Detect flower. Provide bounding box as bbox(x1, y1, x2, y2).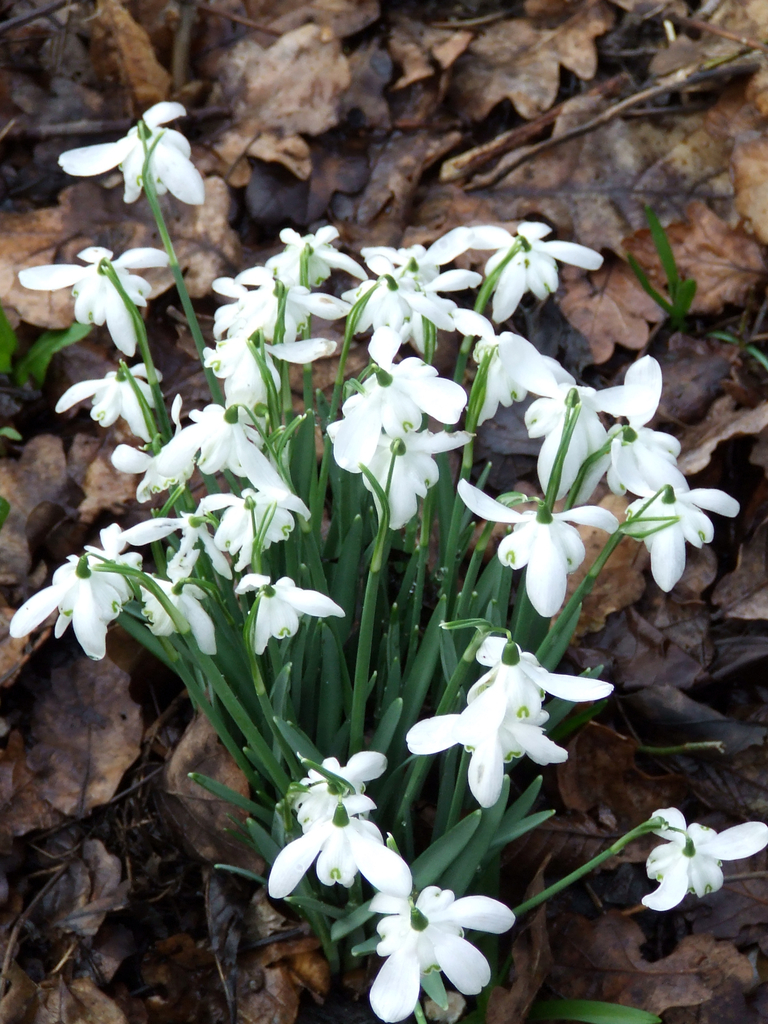
bbox(146, 402, 272, 484).
